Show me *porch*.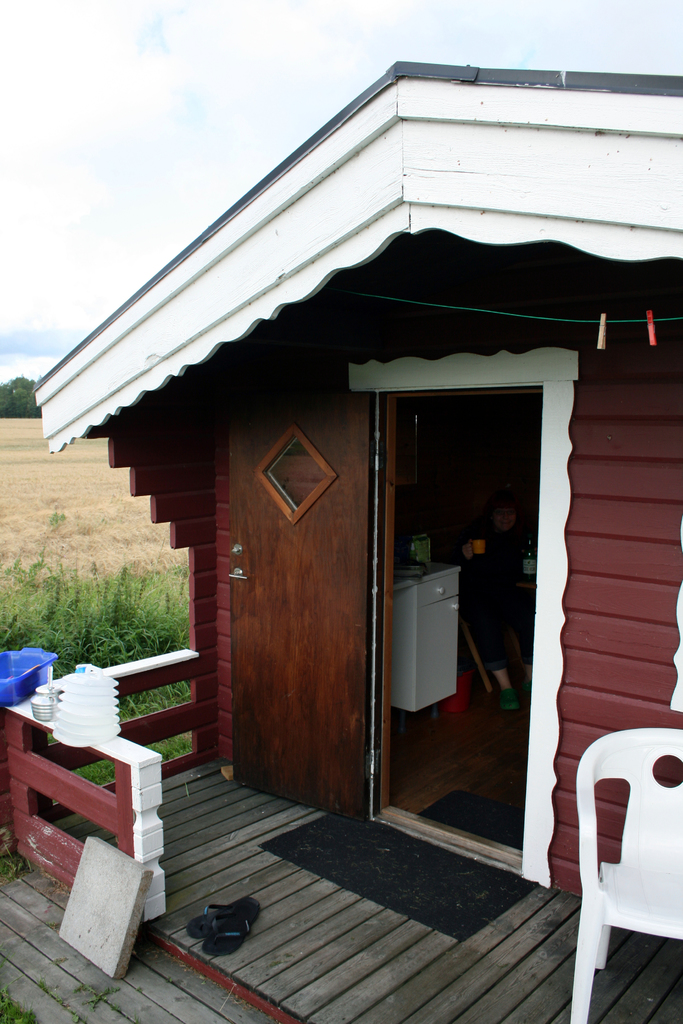
*porch* is here: detection(0, 750, 682, 1023).
